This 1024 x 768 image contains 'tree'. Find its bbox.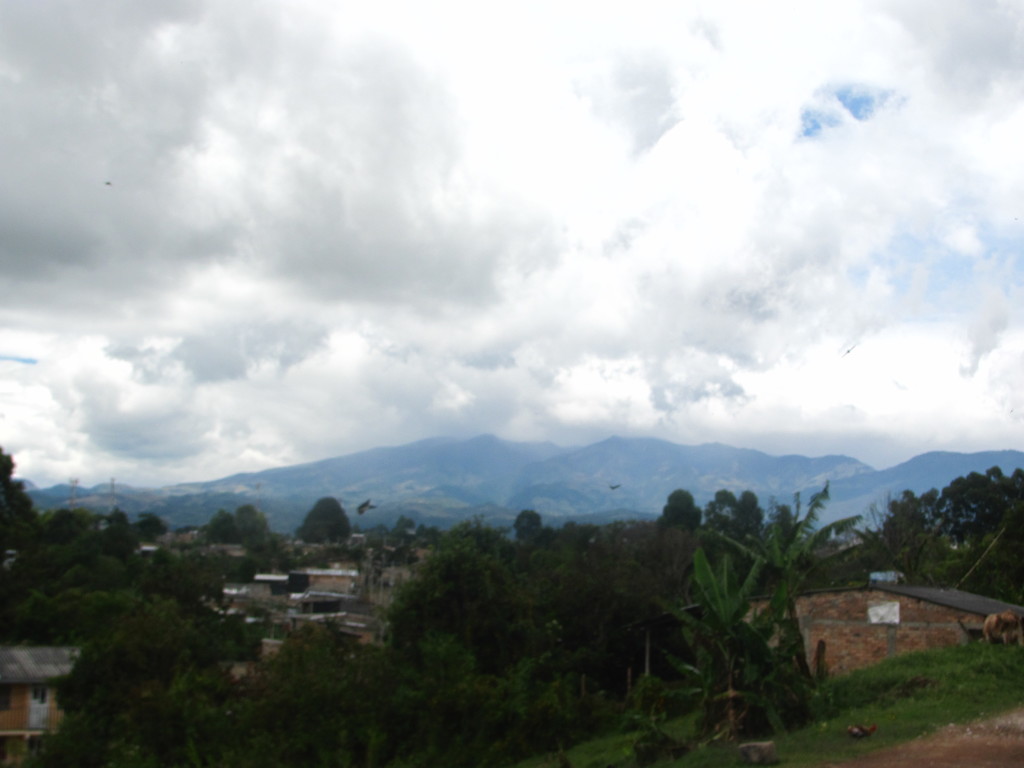
Rect(384, 527, 525, 708).
